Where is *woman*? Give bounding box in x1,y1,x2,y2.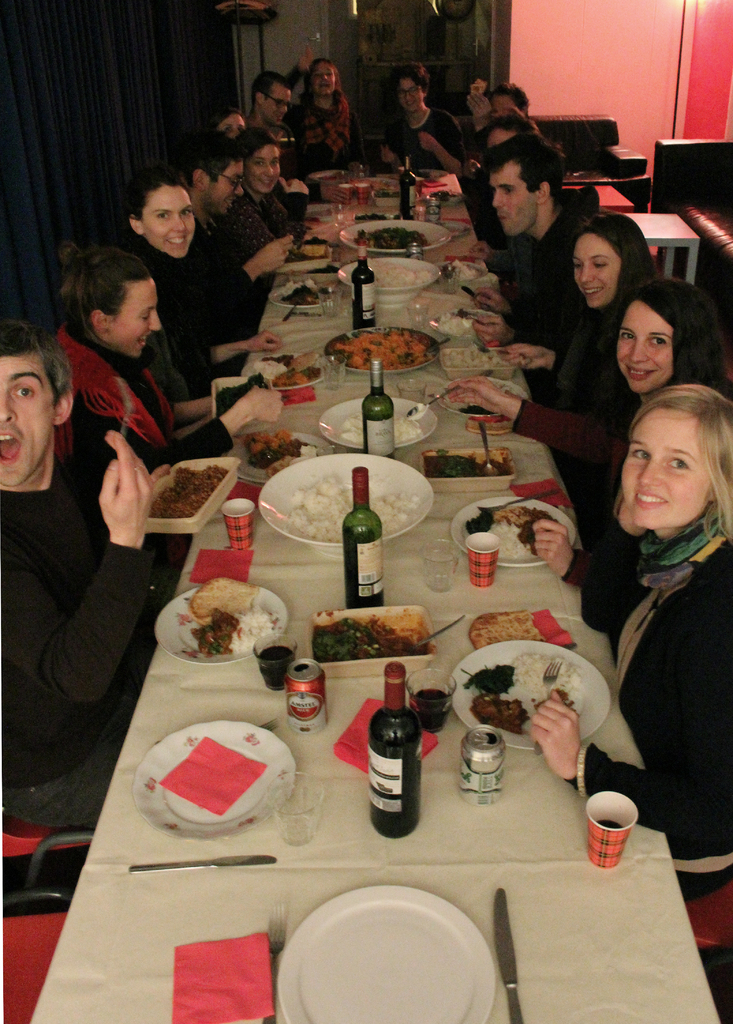
521,387,732,904.
